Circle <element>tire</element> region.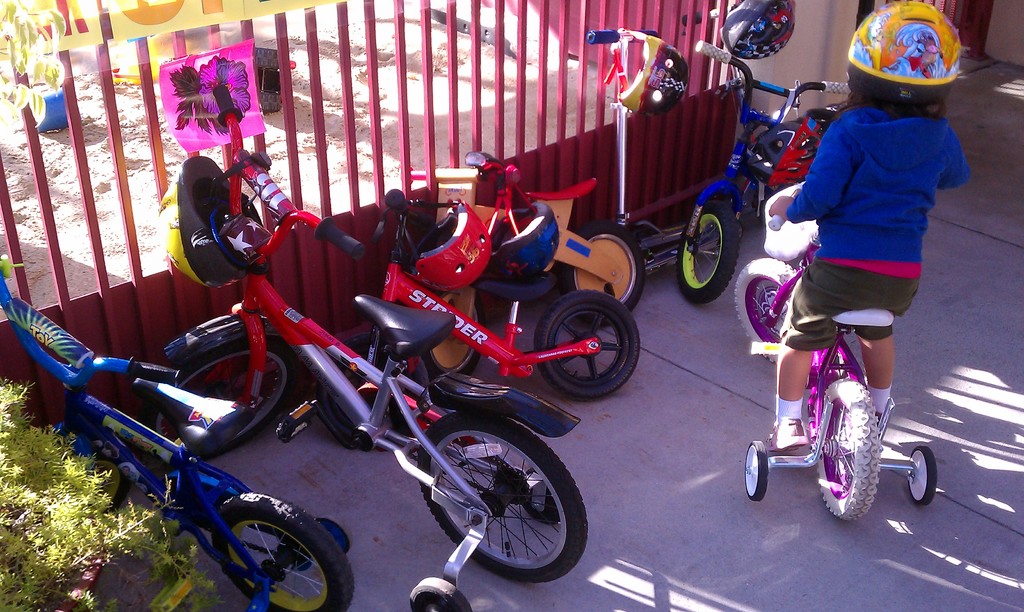
Region: detection(740, 439, 772, 500).
